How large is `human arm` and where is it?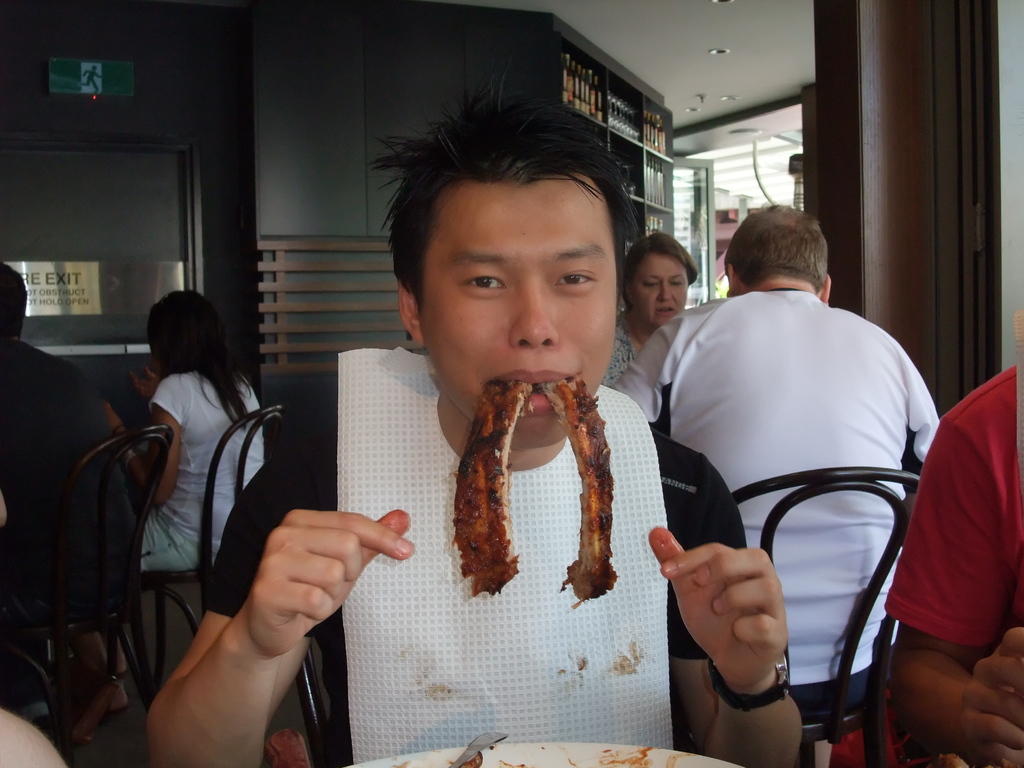
Bounding box: BBox(610, 324, 667, 426).
